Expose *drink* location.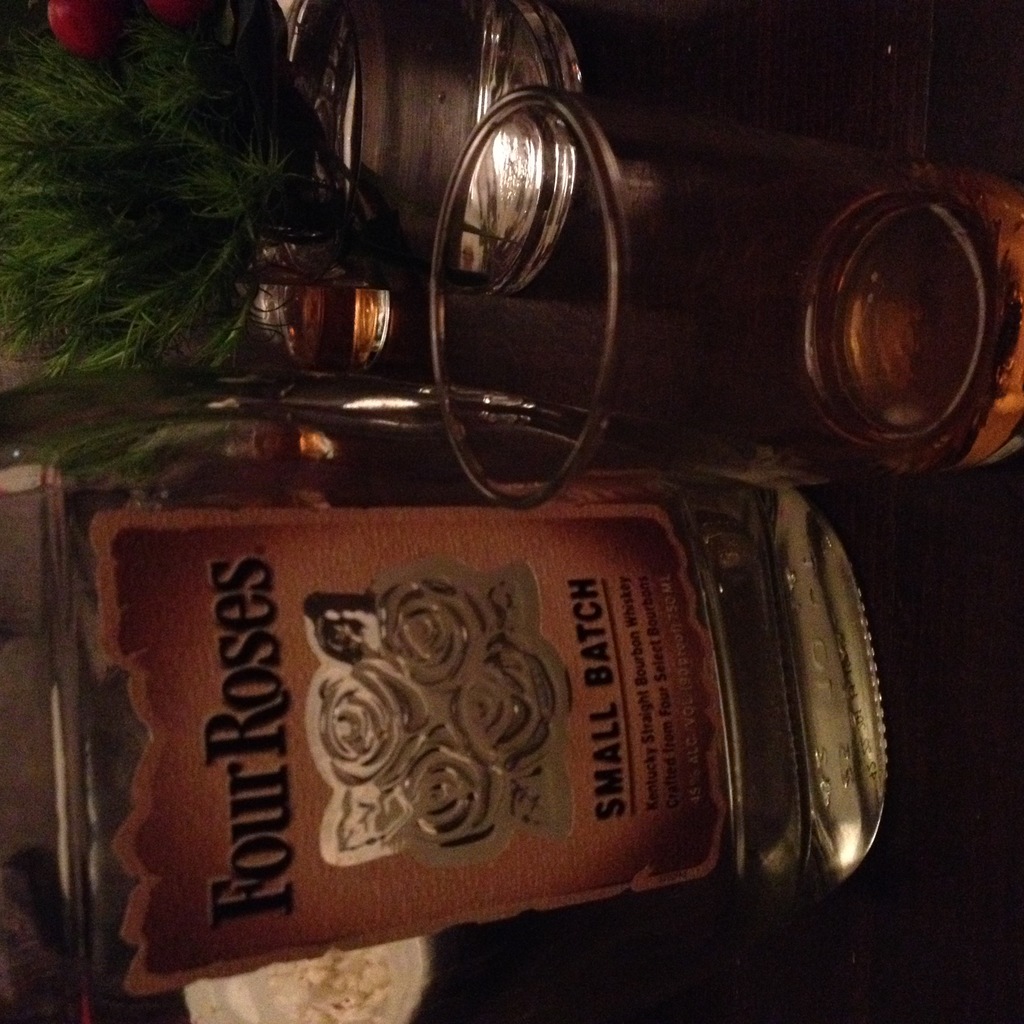
Exposed at BBox(296, 262, 374, 364).
